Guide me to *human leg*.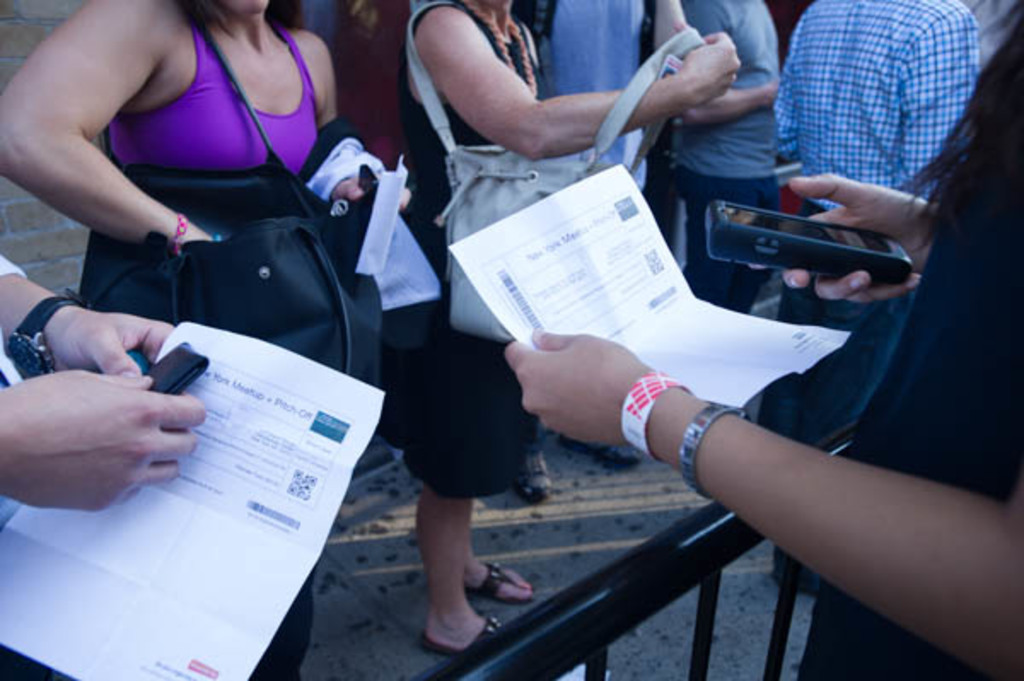
Guidance: bbox(420, 191, 502, 654).
